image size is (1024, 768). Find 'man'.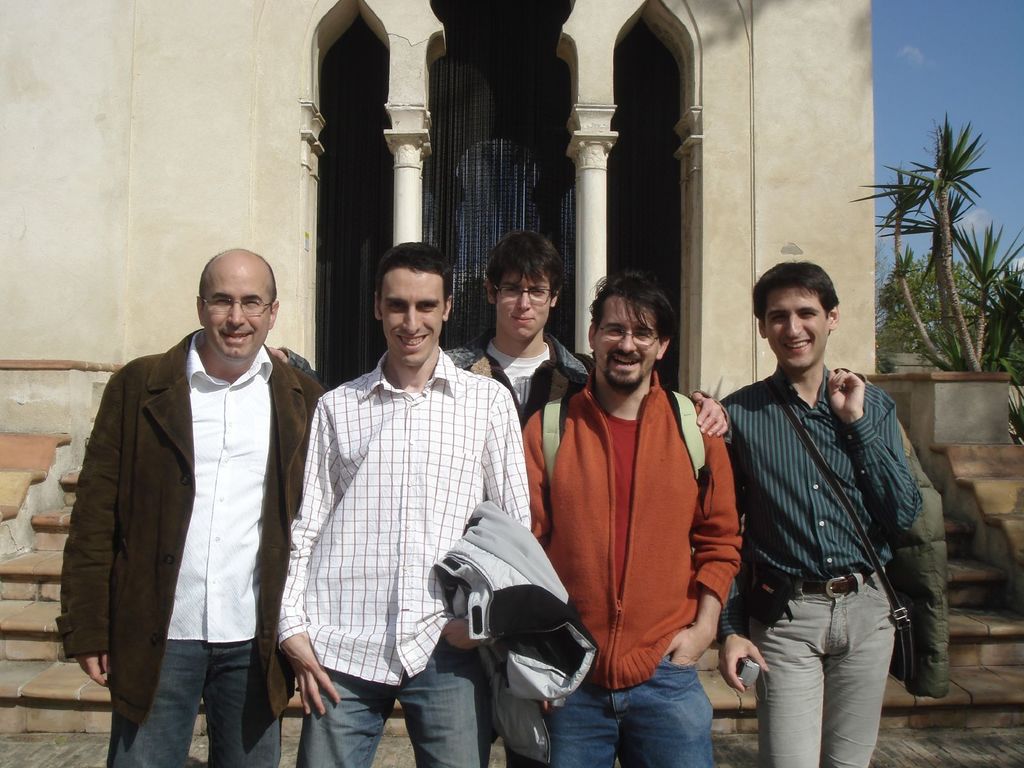
detection(285, 238, 524, 767).
